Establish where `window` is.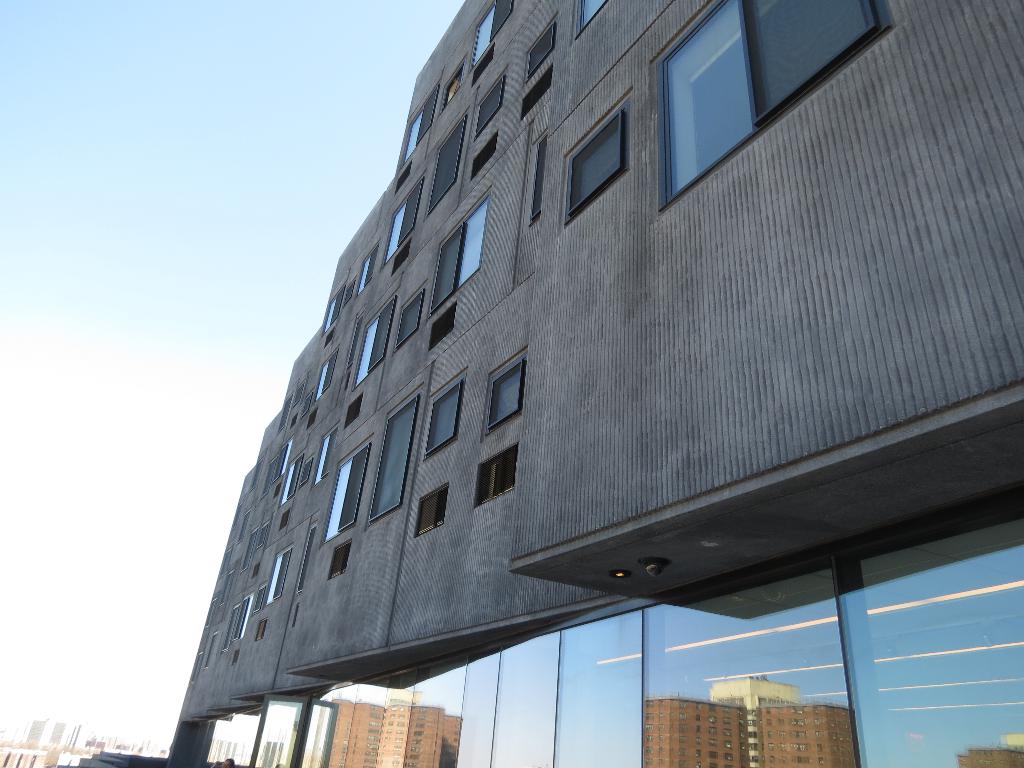
Established at (385,180,424,260).
